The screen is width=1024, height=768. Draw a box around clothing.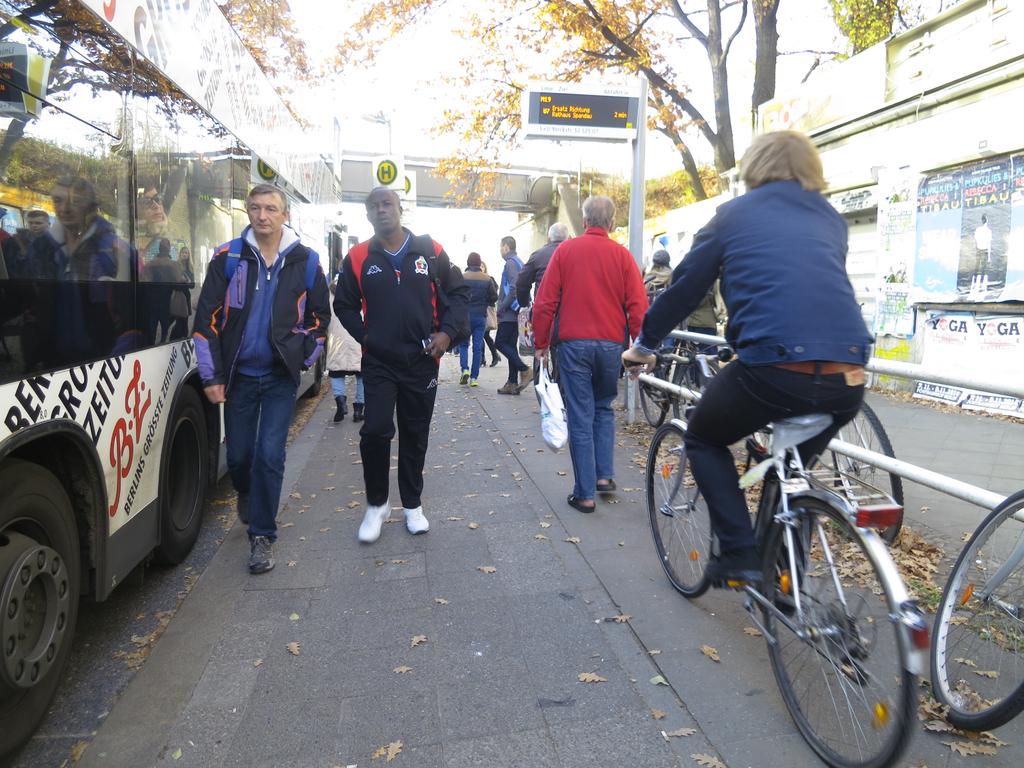
x1=496 y1=317 x2=527 y2=378.
